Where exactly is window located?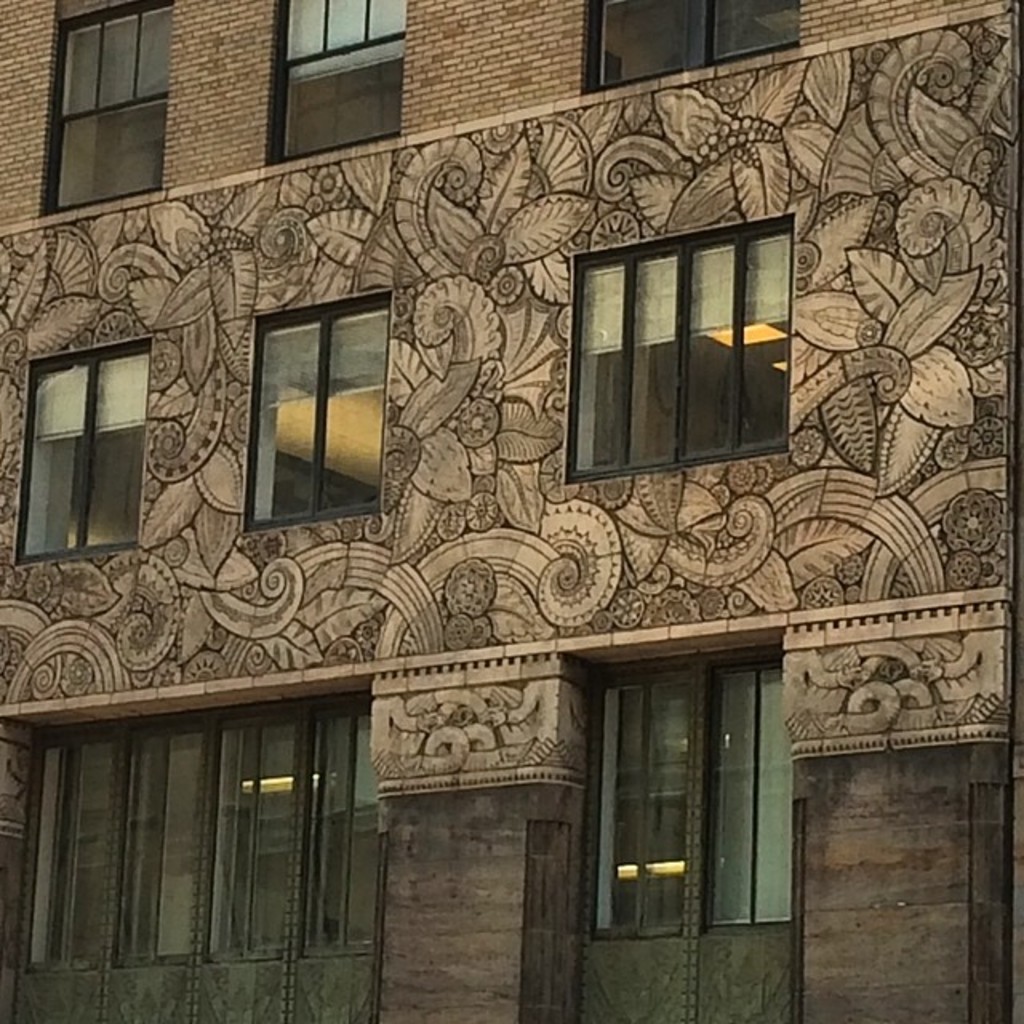
Its bounding box is {"x1": 32, "y1": 0, "x2": 181, "y2": 205}.
